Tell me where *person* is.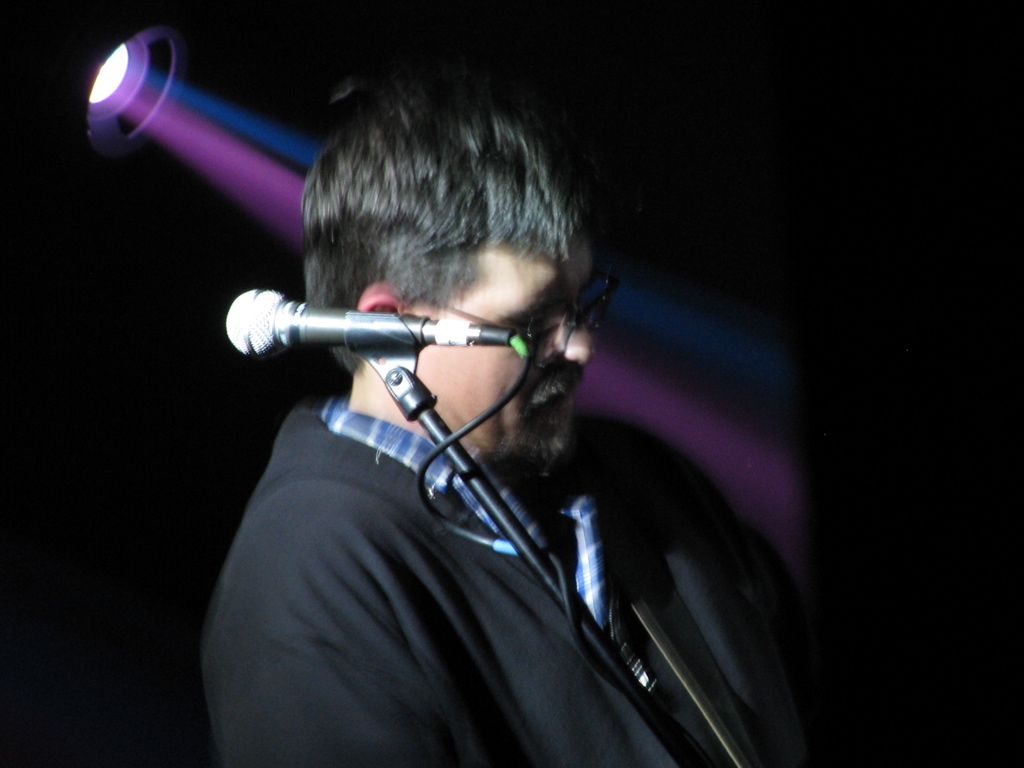
*person* is at 147 72 751 767.
